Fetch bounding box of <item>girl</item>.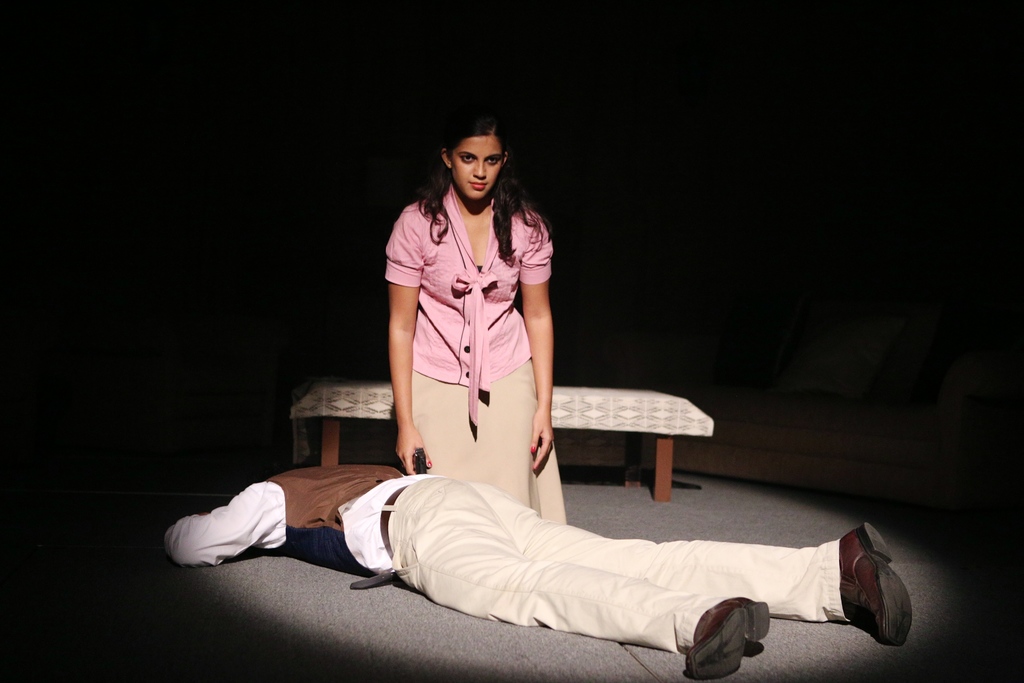
Bbox: region(385, 115, 561, 525).
